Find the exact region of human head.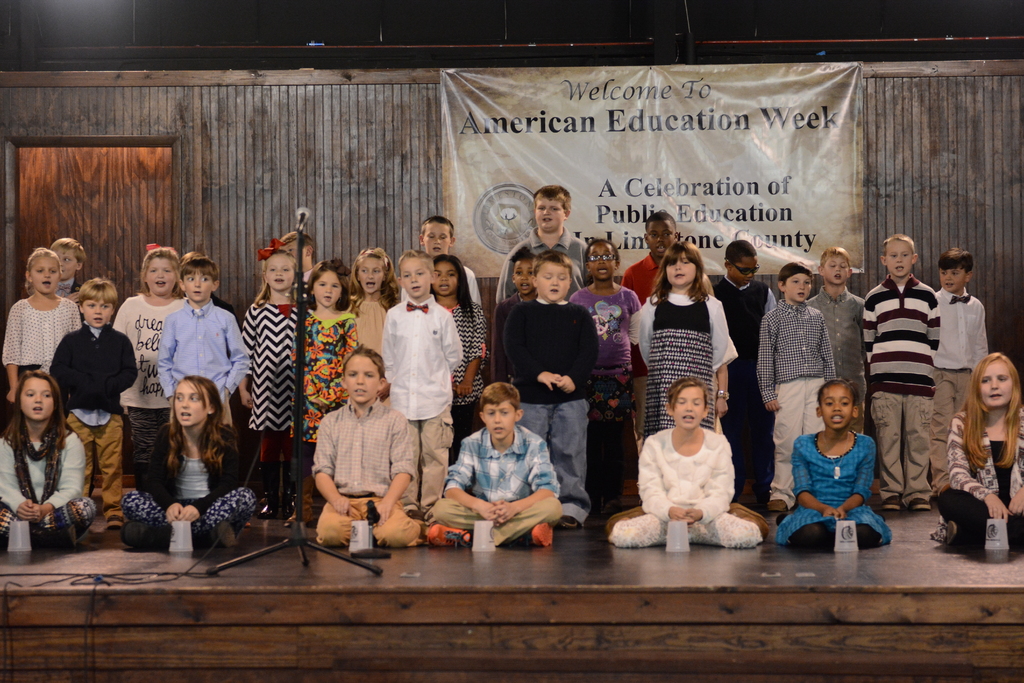
Exact region: (262,249,300,290).
